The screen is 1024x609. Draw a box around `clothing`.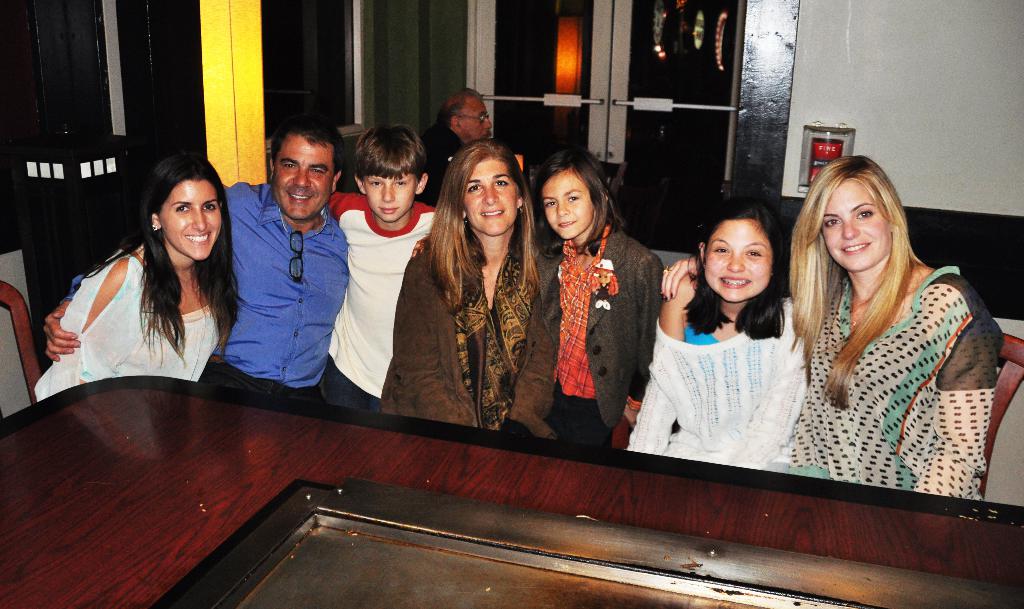
[x1=378, y1=211, x2=540, y2=433].
